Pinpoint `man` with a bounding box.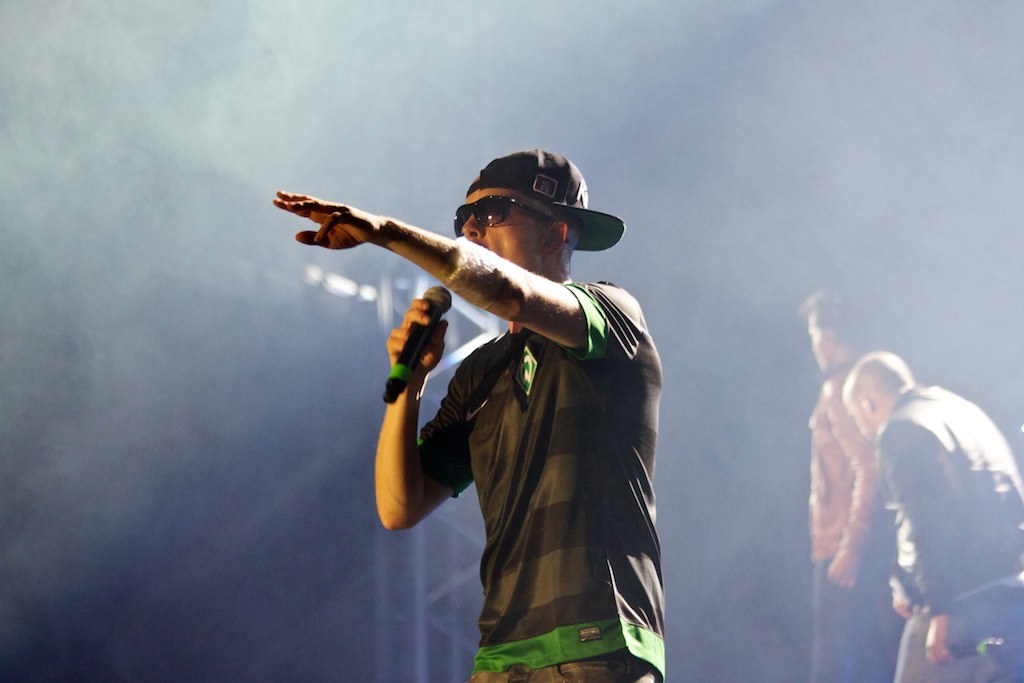
x1=839, y1=345, x2=1016, y2=682.
